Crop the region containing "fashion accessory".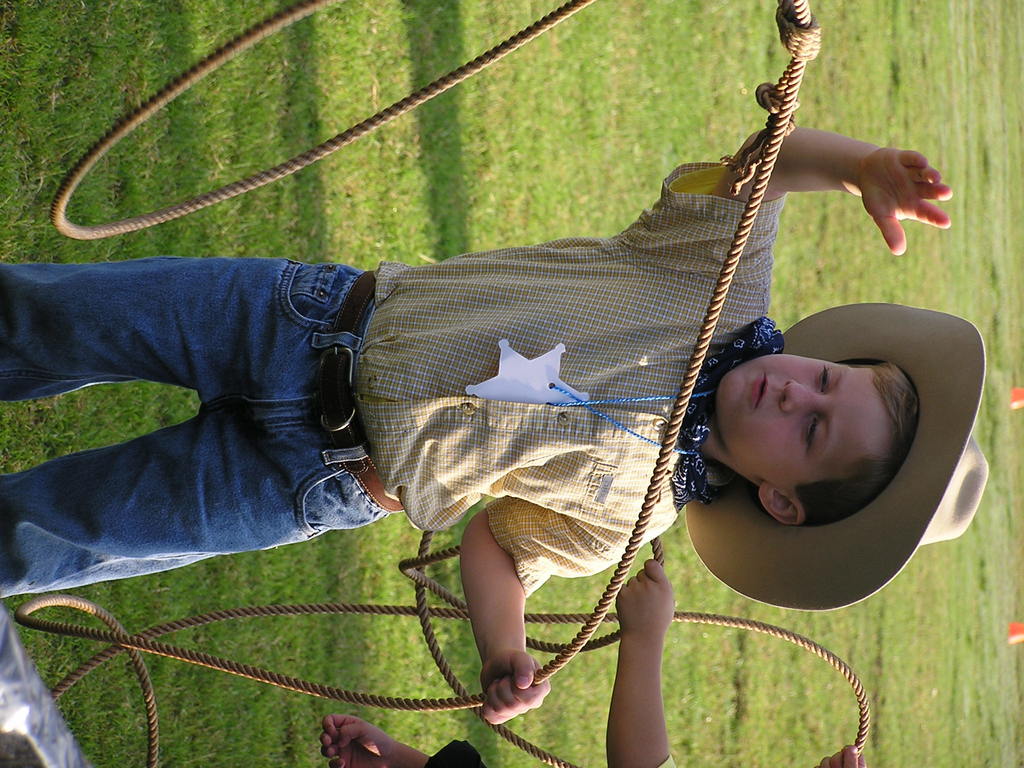
Crop region: 465:338:723:462.
